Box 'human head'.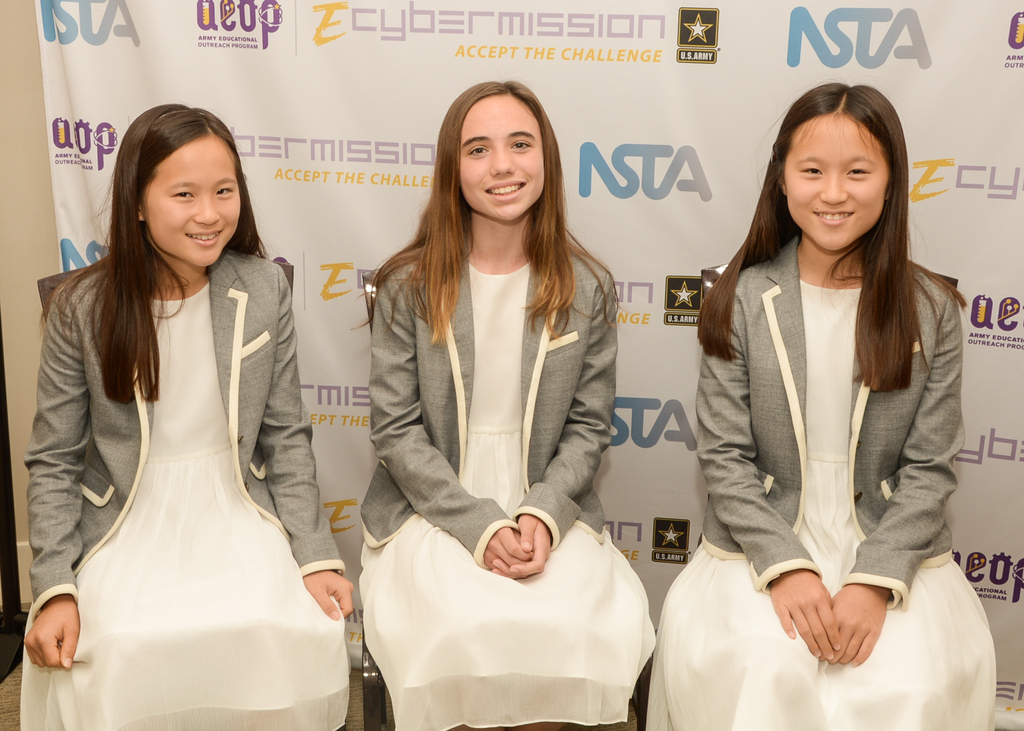
BBox(111, 105, 239, 264).
